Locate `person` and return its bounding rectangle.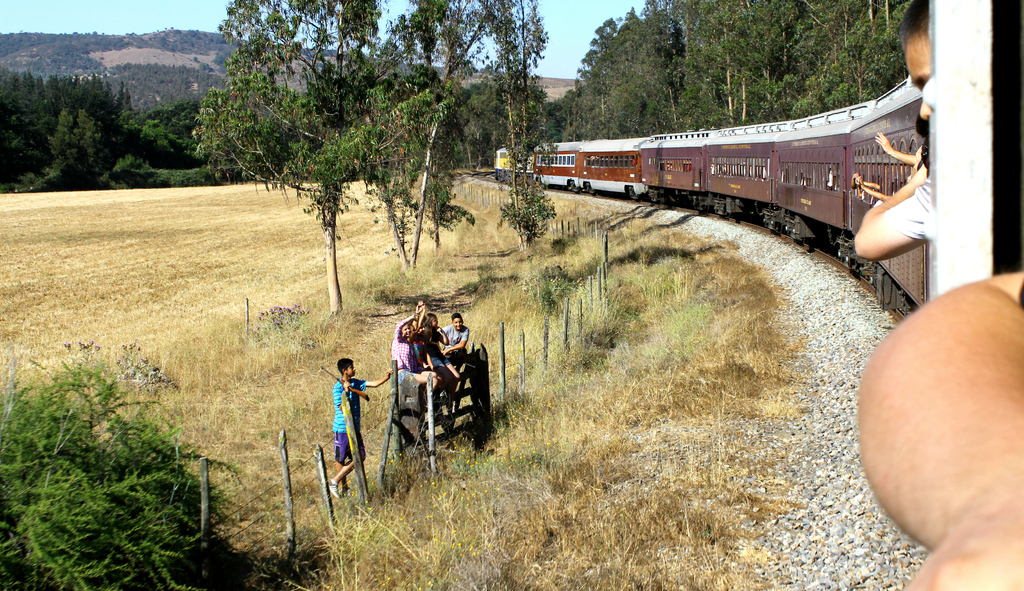
[444,311,467,359].
